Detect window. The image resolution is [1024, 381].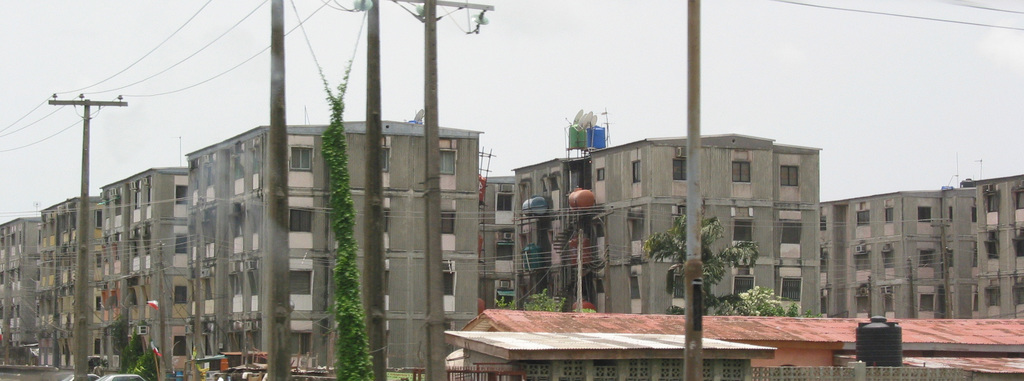
<region>176, 237, 188, 255</region>.
